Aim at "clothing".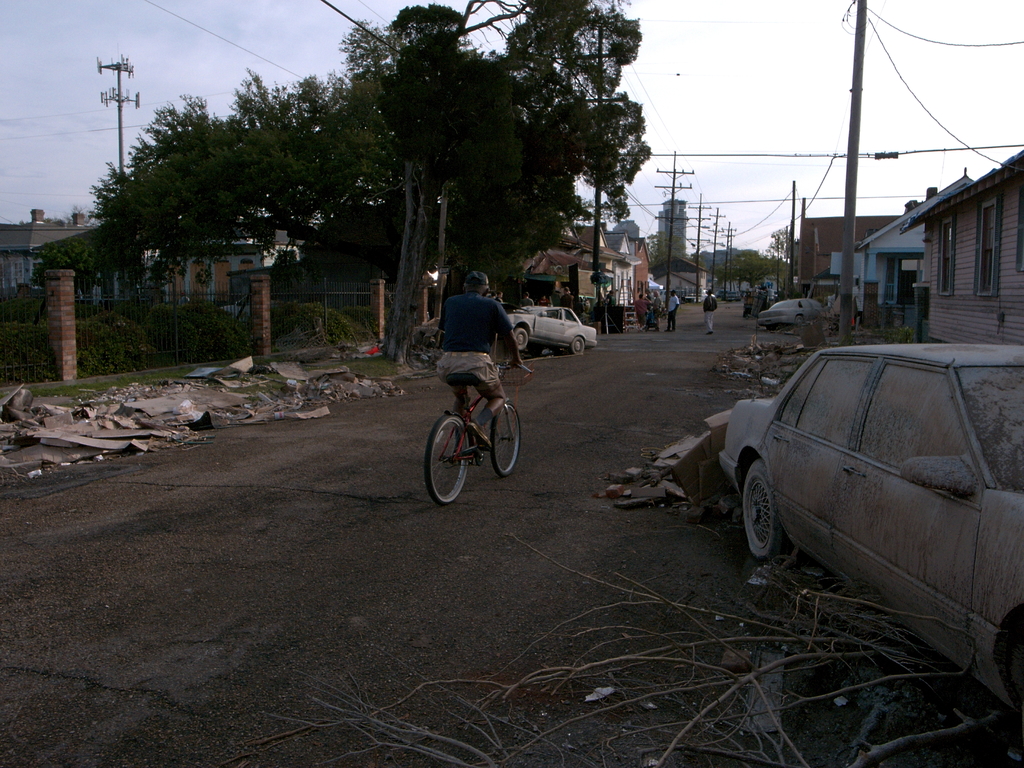
Aimed at bbox(701, 297, 724, 335).
